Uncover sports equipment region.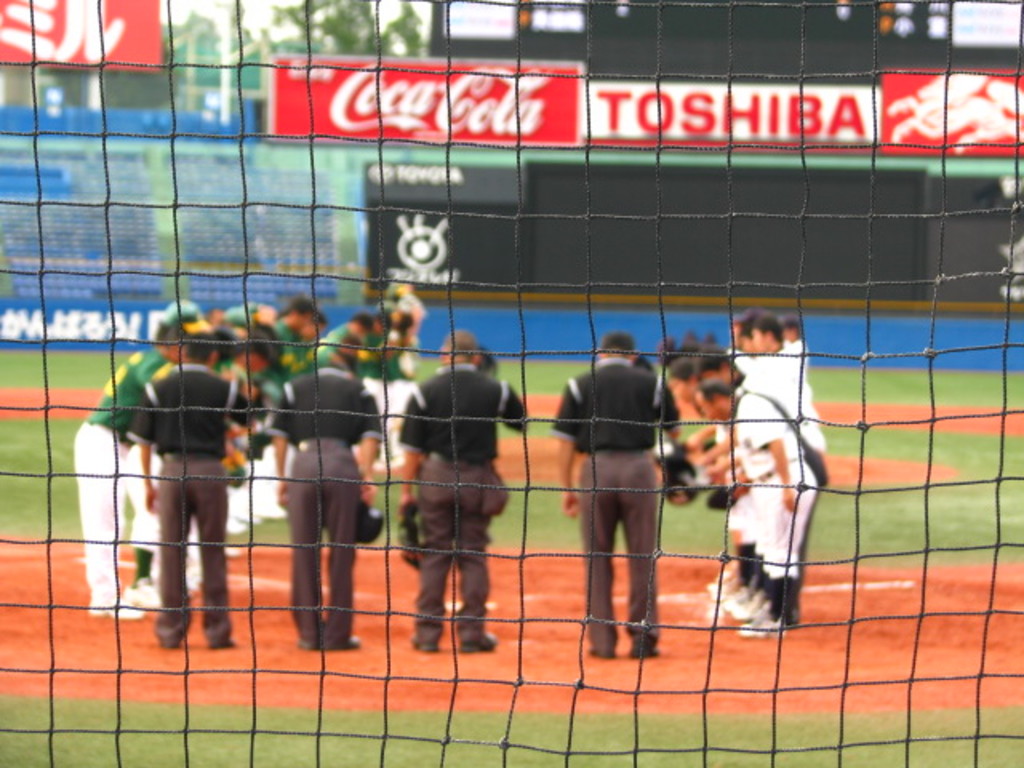
Uncovered: box(82, 594, 142, 626).
